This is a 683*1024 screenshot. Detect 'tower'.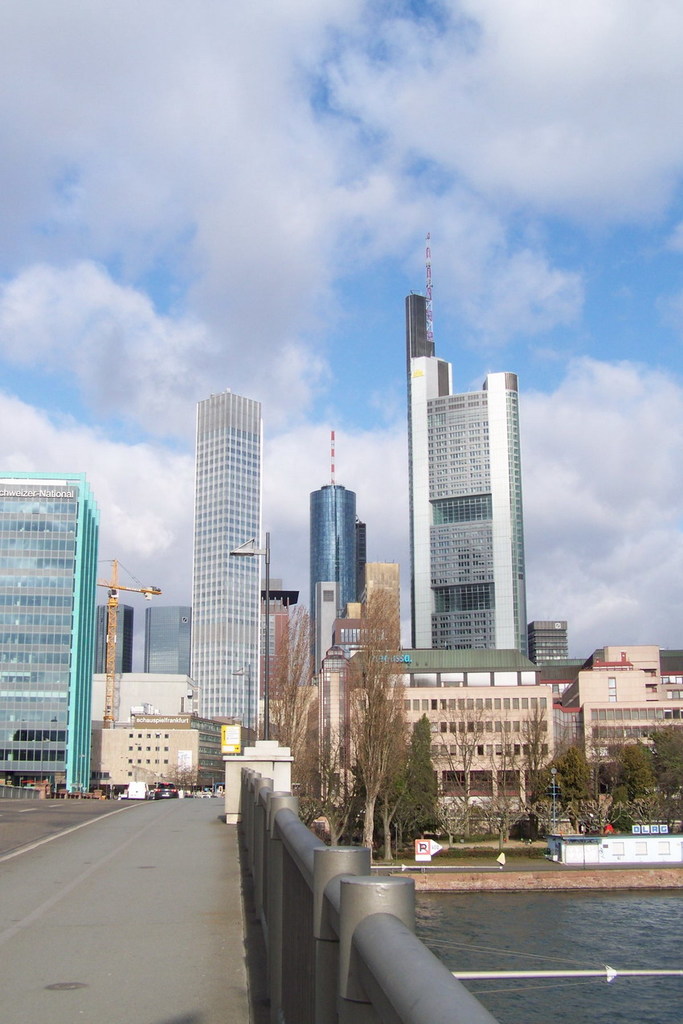
[left=302, top=441, right=360, bottom=671].
